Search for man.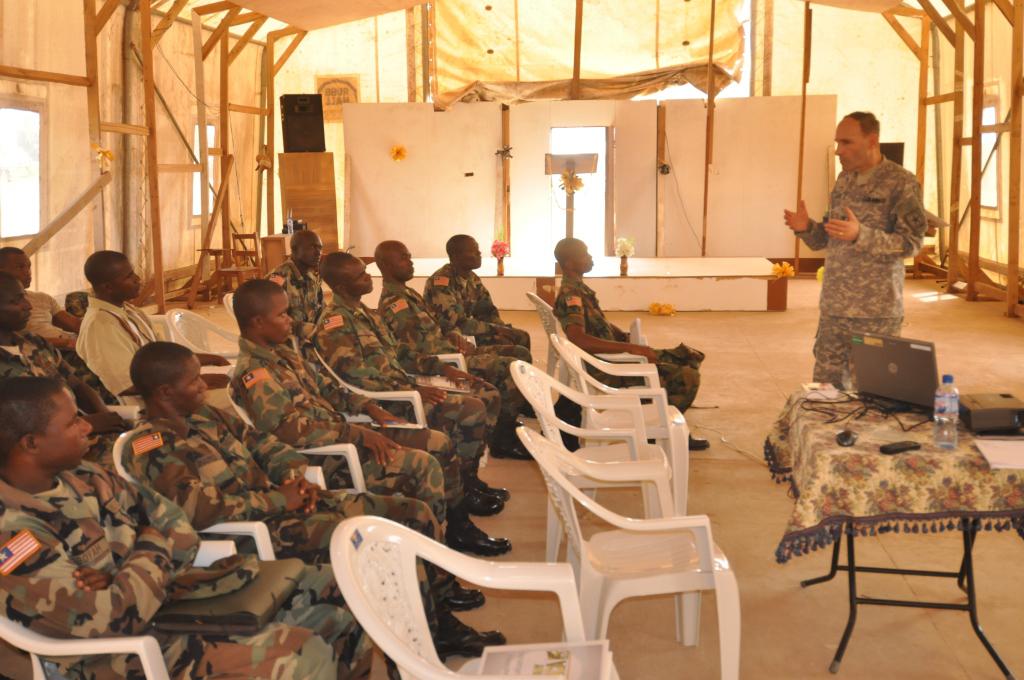
Found at box(369, 236, 555, 460).
